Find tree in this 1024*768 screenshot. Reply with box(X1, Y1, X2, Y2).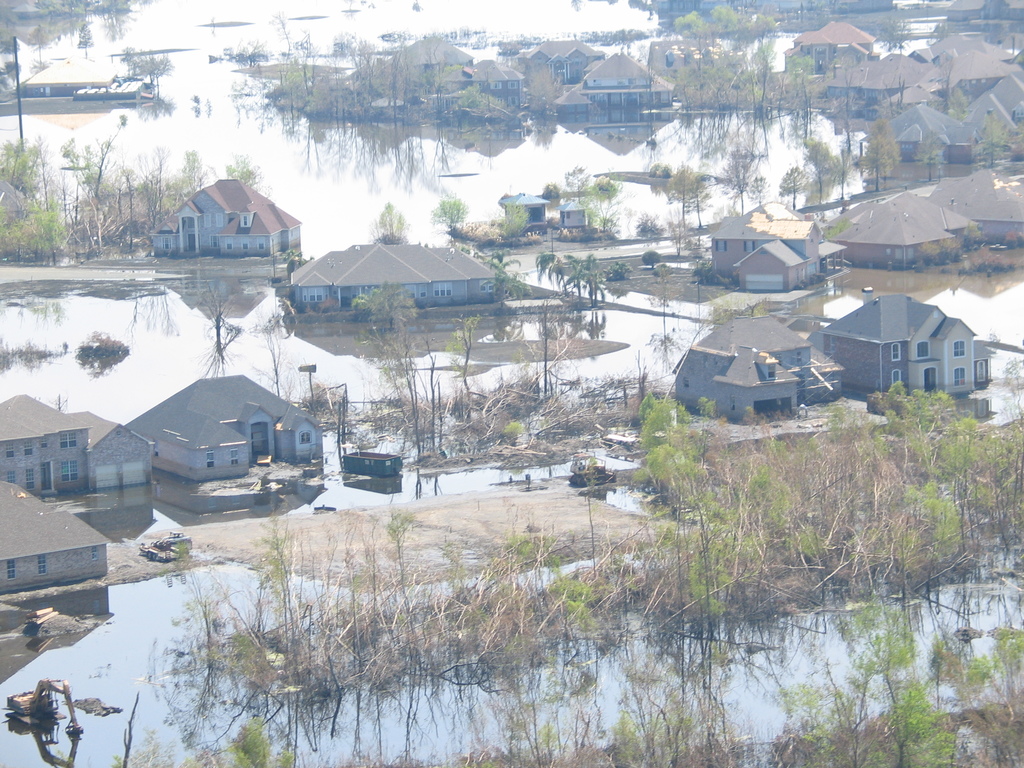
box(529, 252, 609, 308).
